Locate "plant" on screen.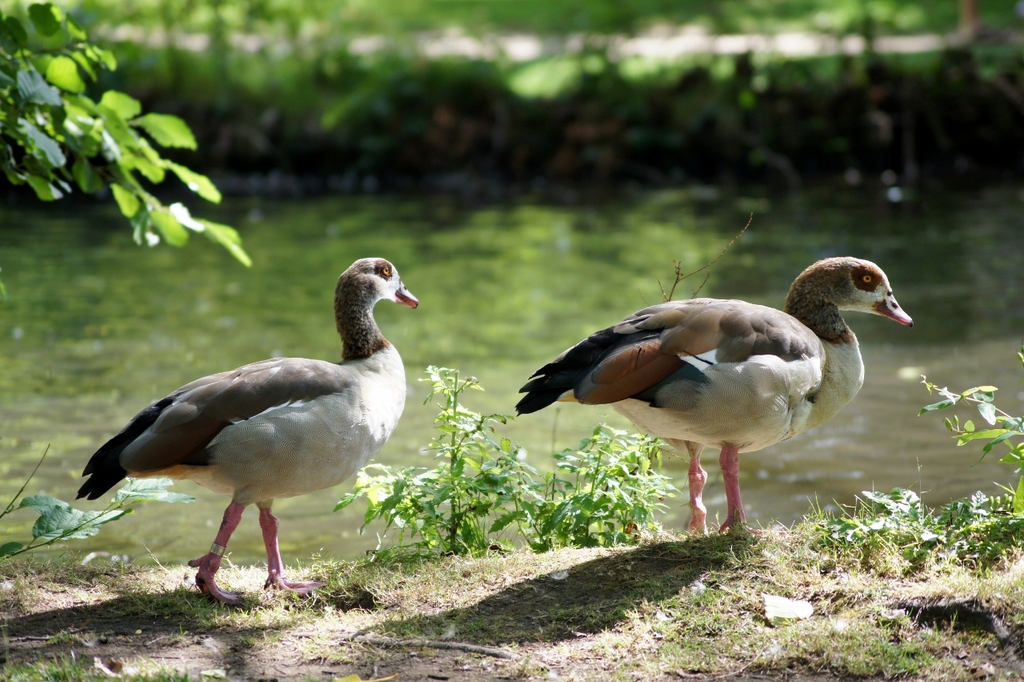
On screen at x1=916 y1=352 x2=1023 y2=560.
